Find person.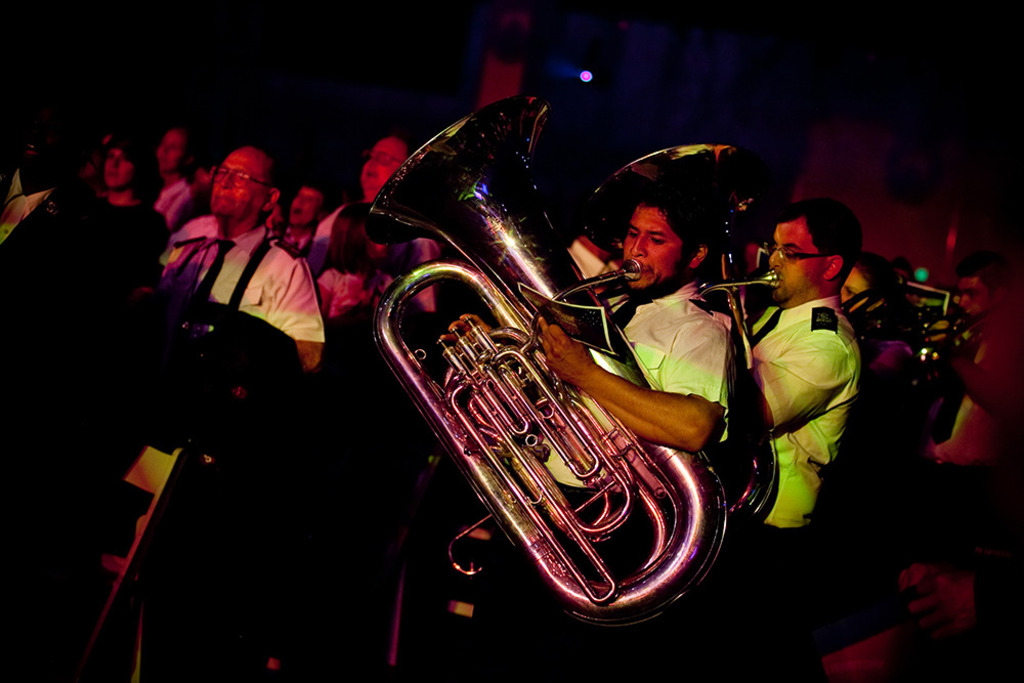
box=[830, 256, 923, 425].
